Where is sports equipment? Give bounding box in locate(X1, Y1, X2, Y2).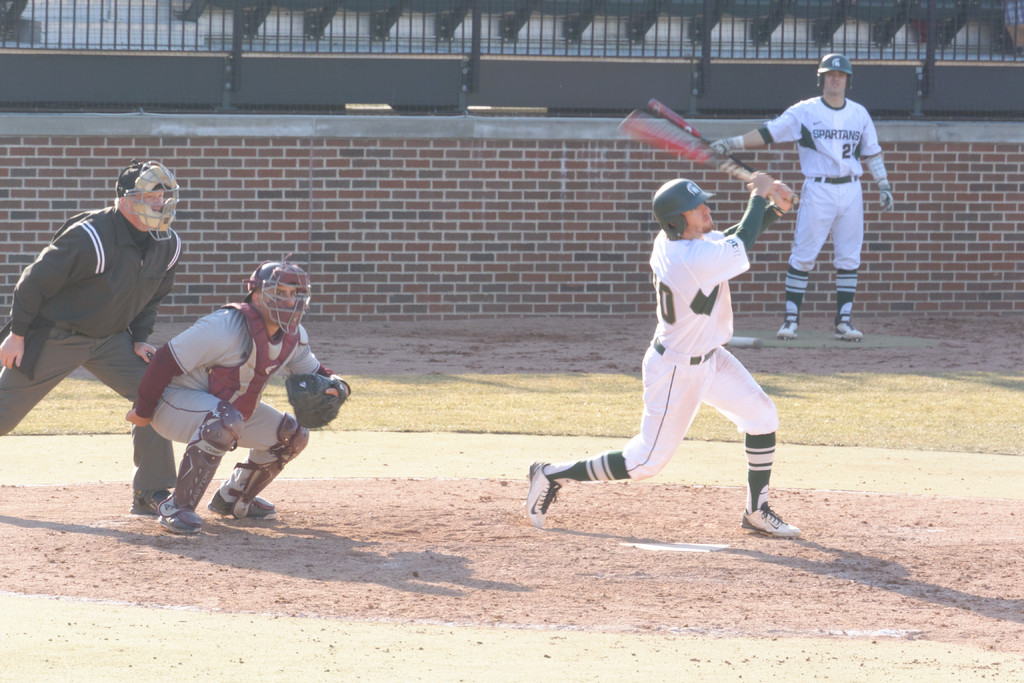
locate(286, 375, 351, 431).
